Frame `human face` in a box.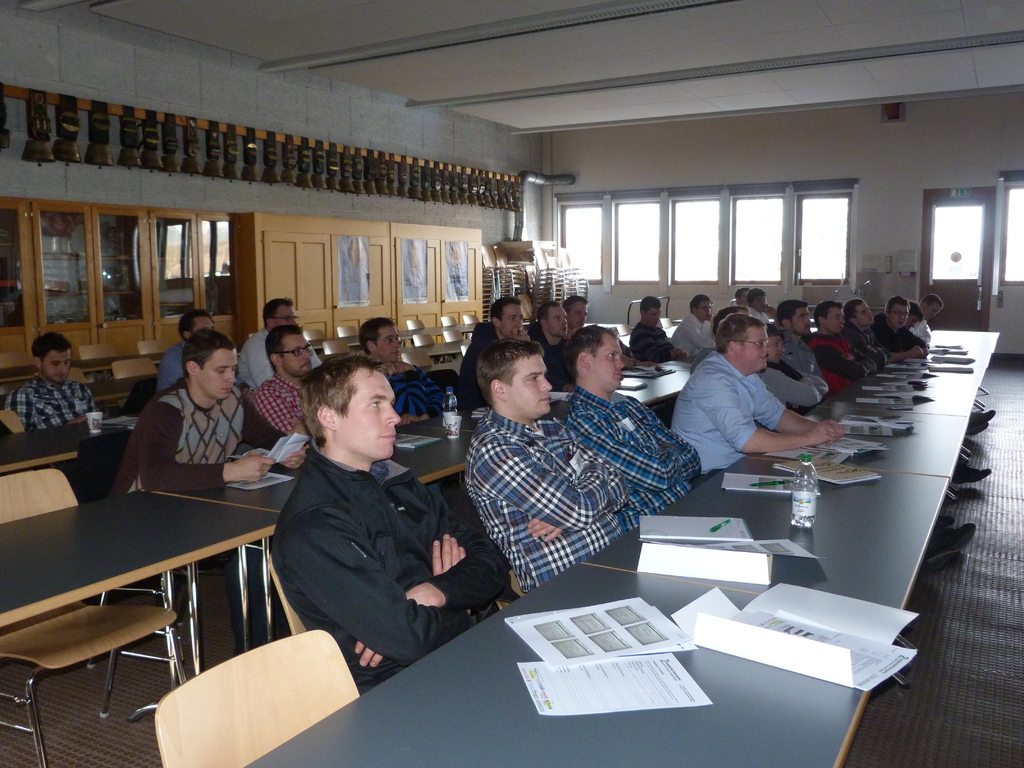
<box>925,303,943,317</box>.
